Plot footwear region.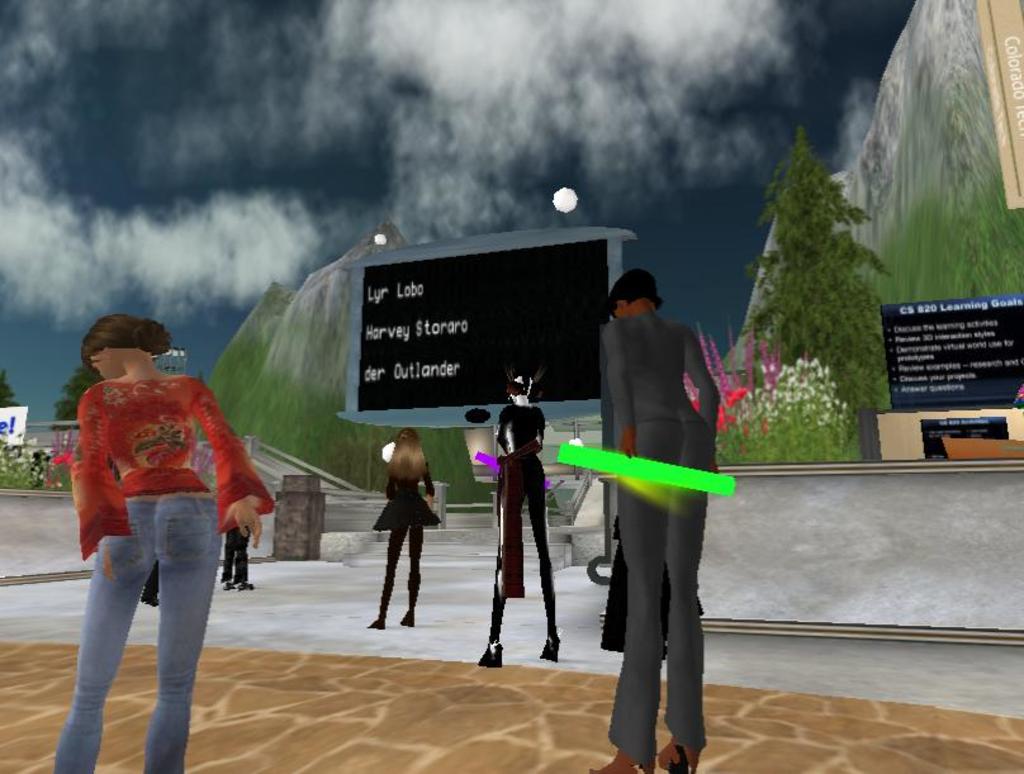
Plotted at bbox(400, 602, 419, 628).
